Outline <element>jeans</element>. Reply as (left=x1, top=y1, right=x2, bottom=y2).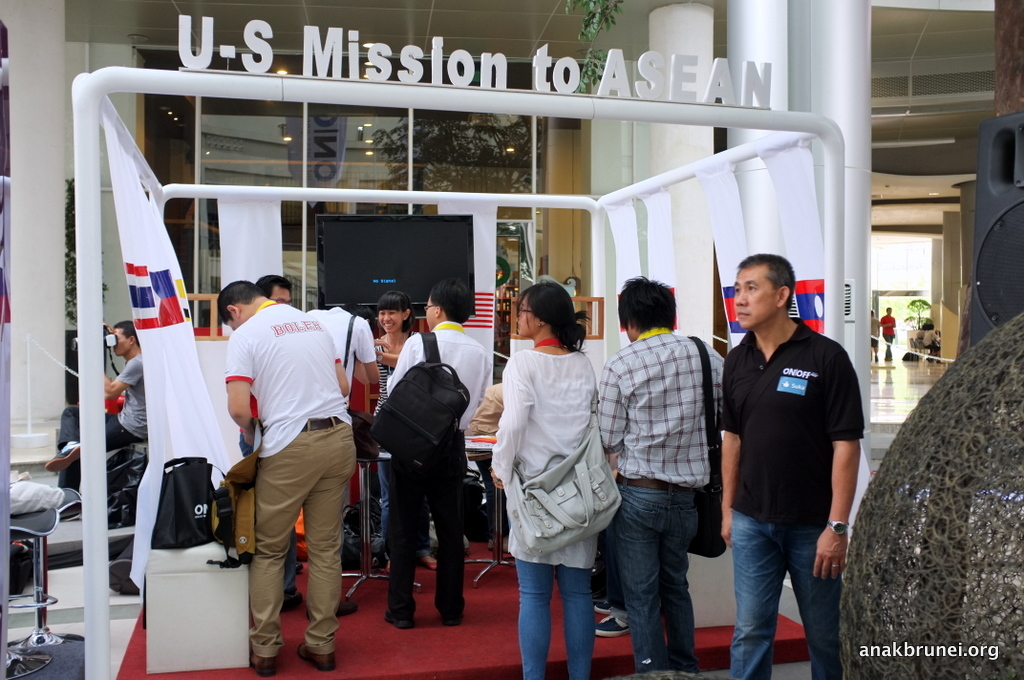
(left=726, top=511, right=849, bottom=679).
